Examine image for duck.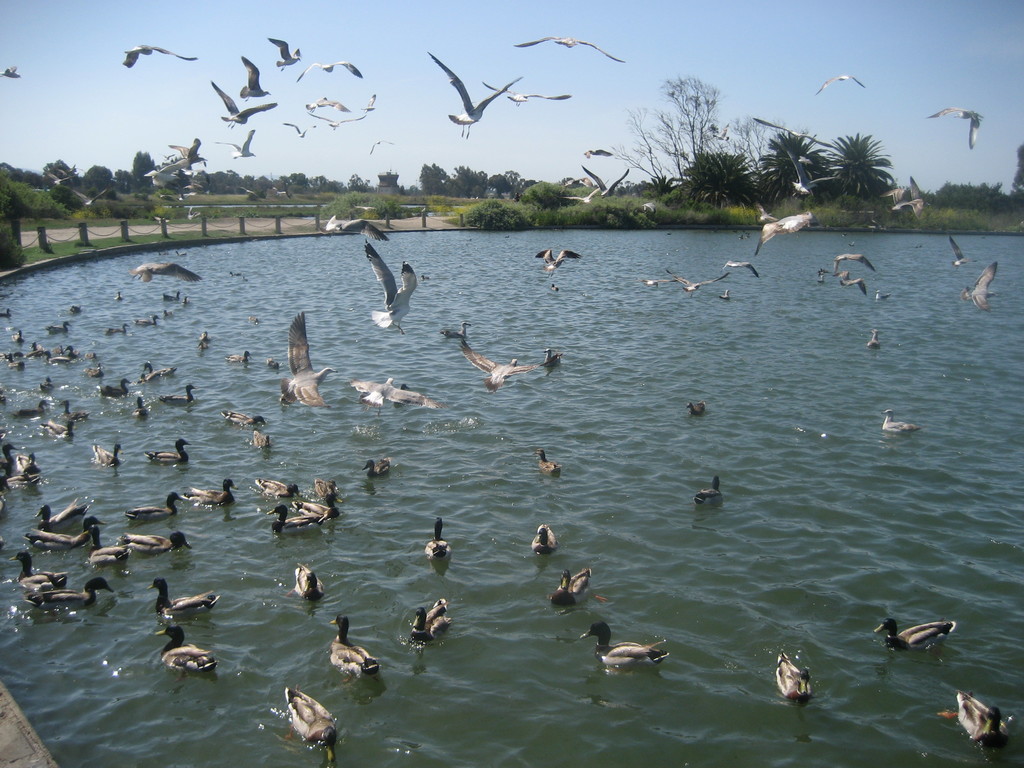
Examination result: [x1=187, y1=477, x2=237, y2=509].
